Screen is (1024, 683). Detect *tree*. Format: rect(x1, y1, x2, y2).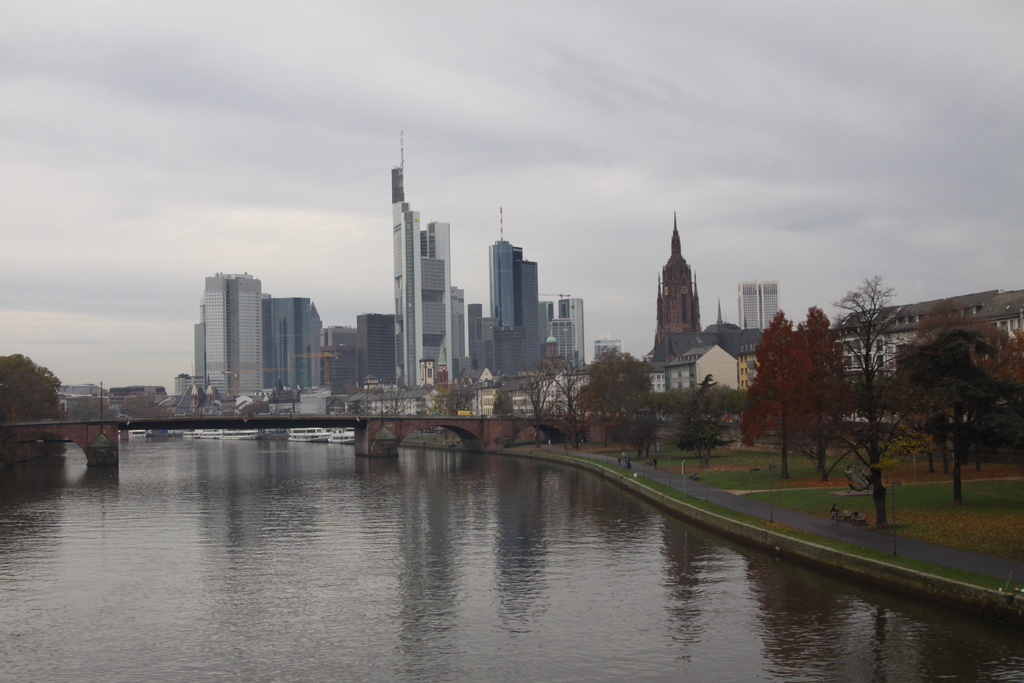
rect(576, 343, 659, 446).
